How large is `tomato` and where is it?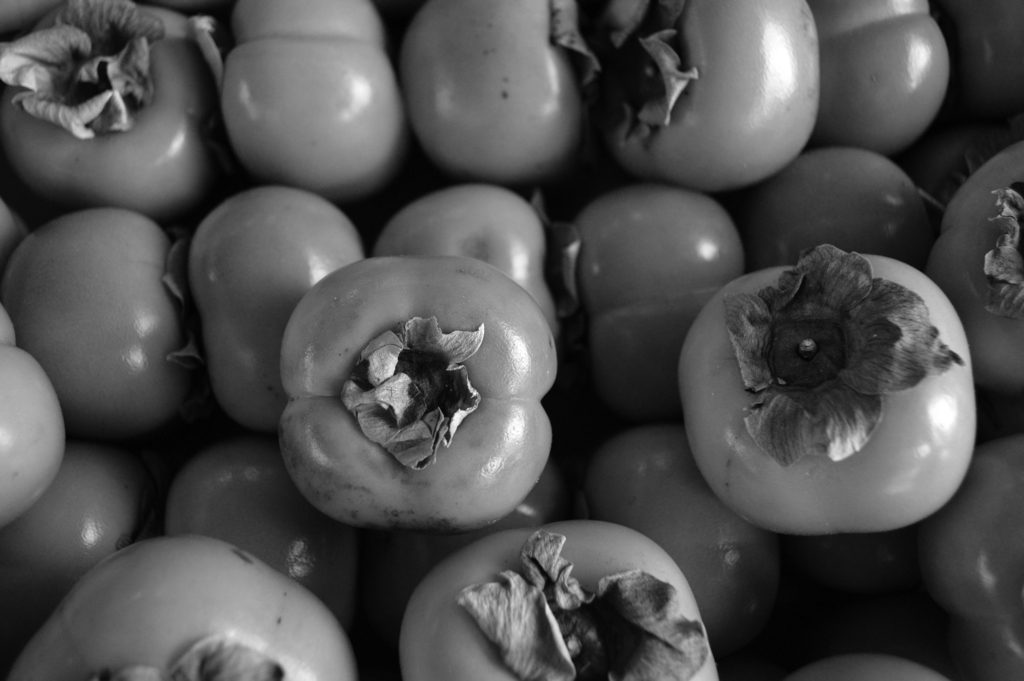
Bounding box: bbox=(604, 0, 822, 196).
